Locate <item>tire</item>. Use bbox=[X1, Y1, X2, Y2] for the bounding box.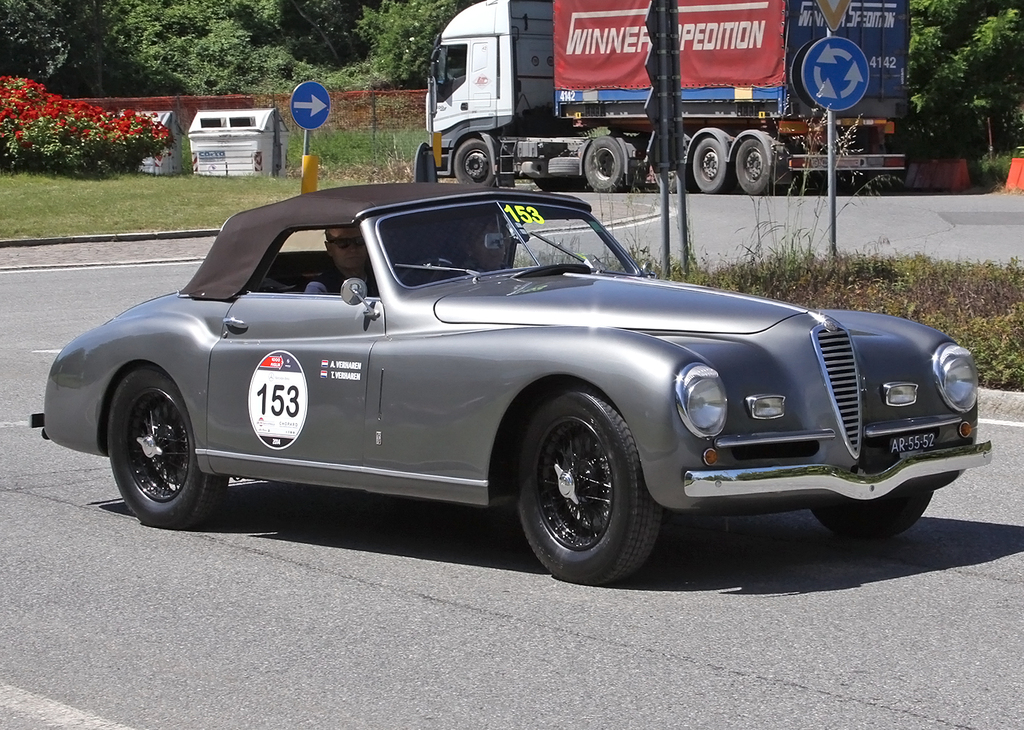
bbox=[694, 138, 733, 192].
